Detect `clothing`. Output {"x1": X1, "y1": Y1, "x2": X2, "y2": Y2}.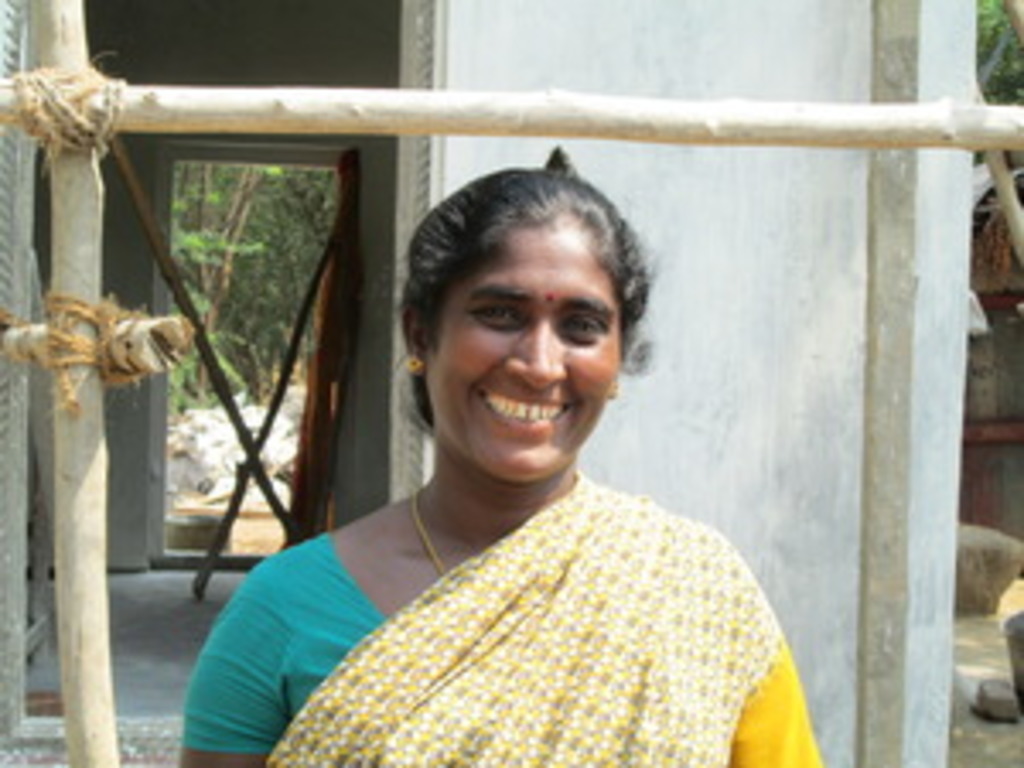
{"x1": 157, "y1": 454, "x2": 809, "y2": 765}.
